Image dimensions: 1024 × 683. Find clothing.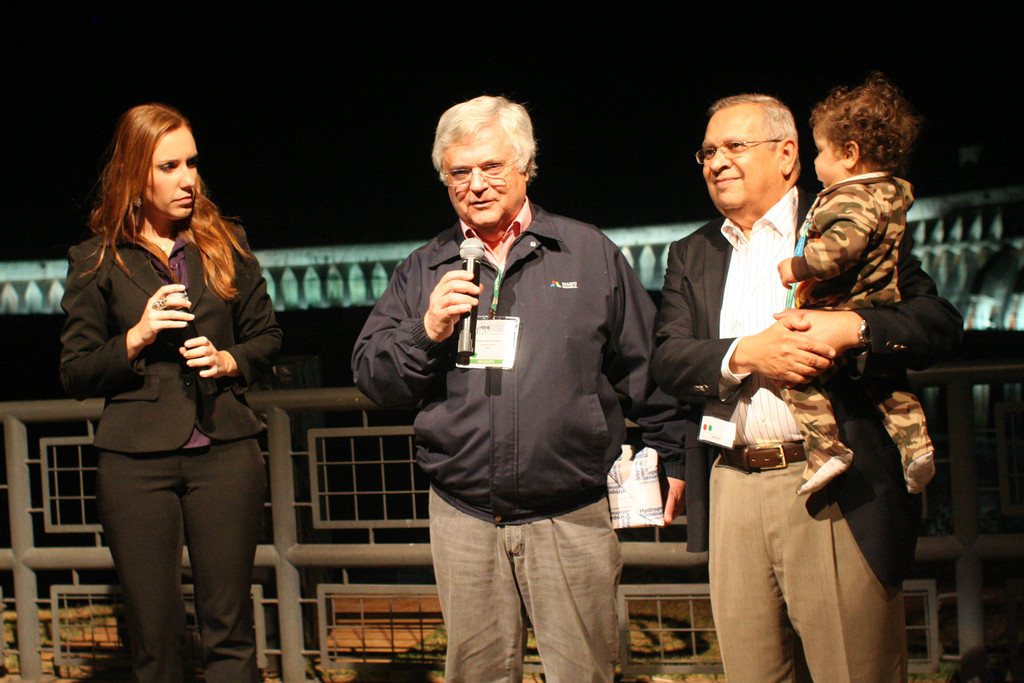
(62,206,285,682).
